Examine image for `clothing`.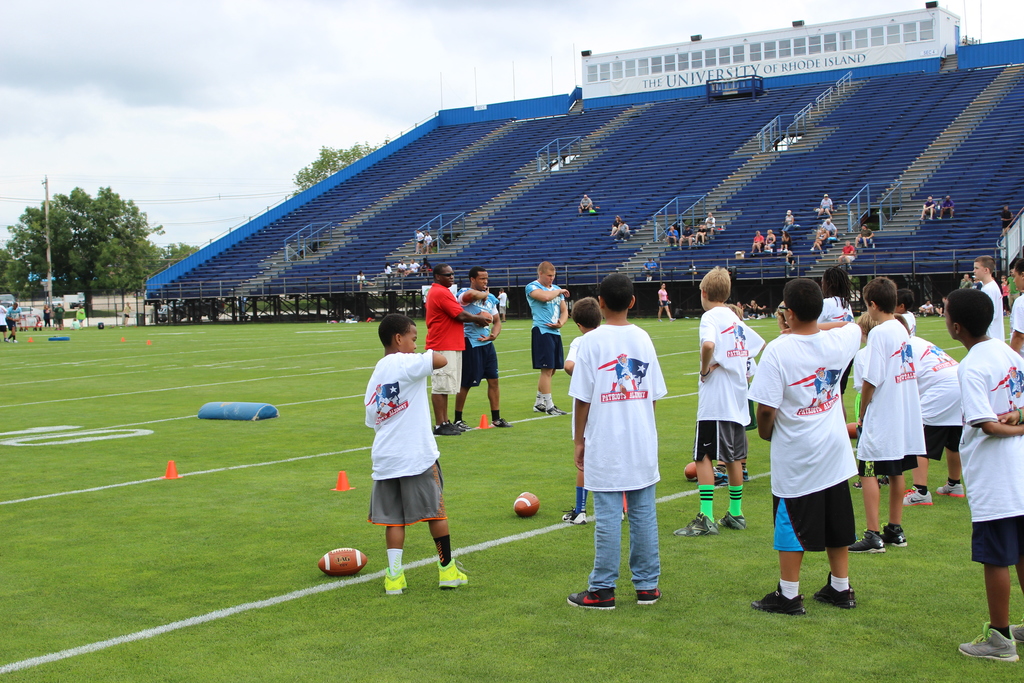
Examination result: region(383, 548, 406, 574).
